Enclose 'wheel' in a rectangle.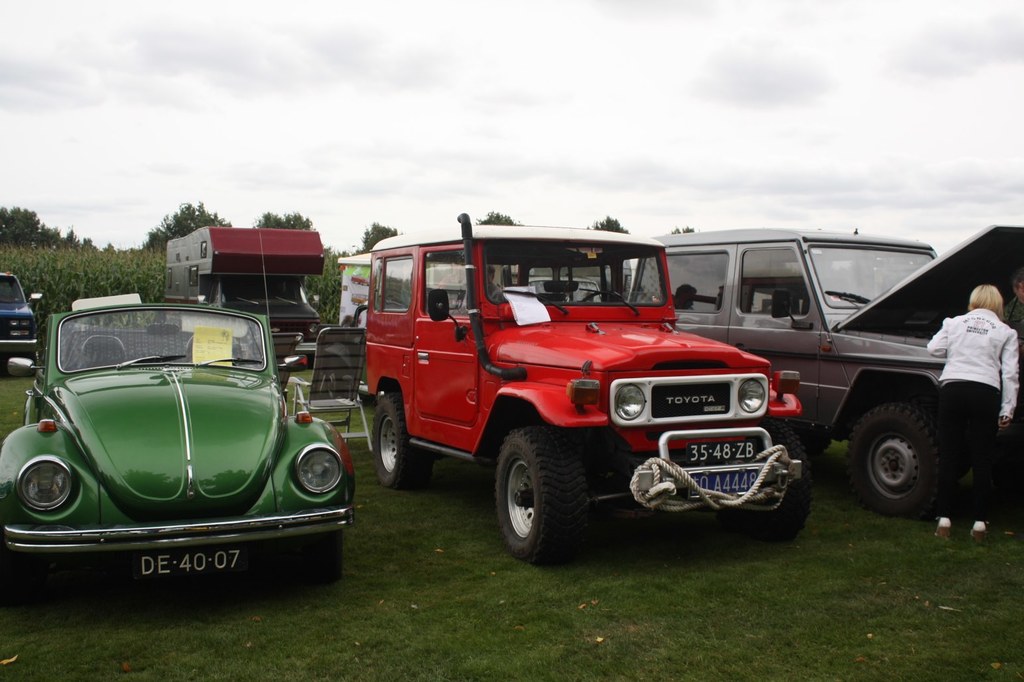
[left=940, top=452, right=969, bottom=486].
